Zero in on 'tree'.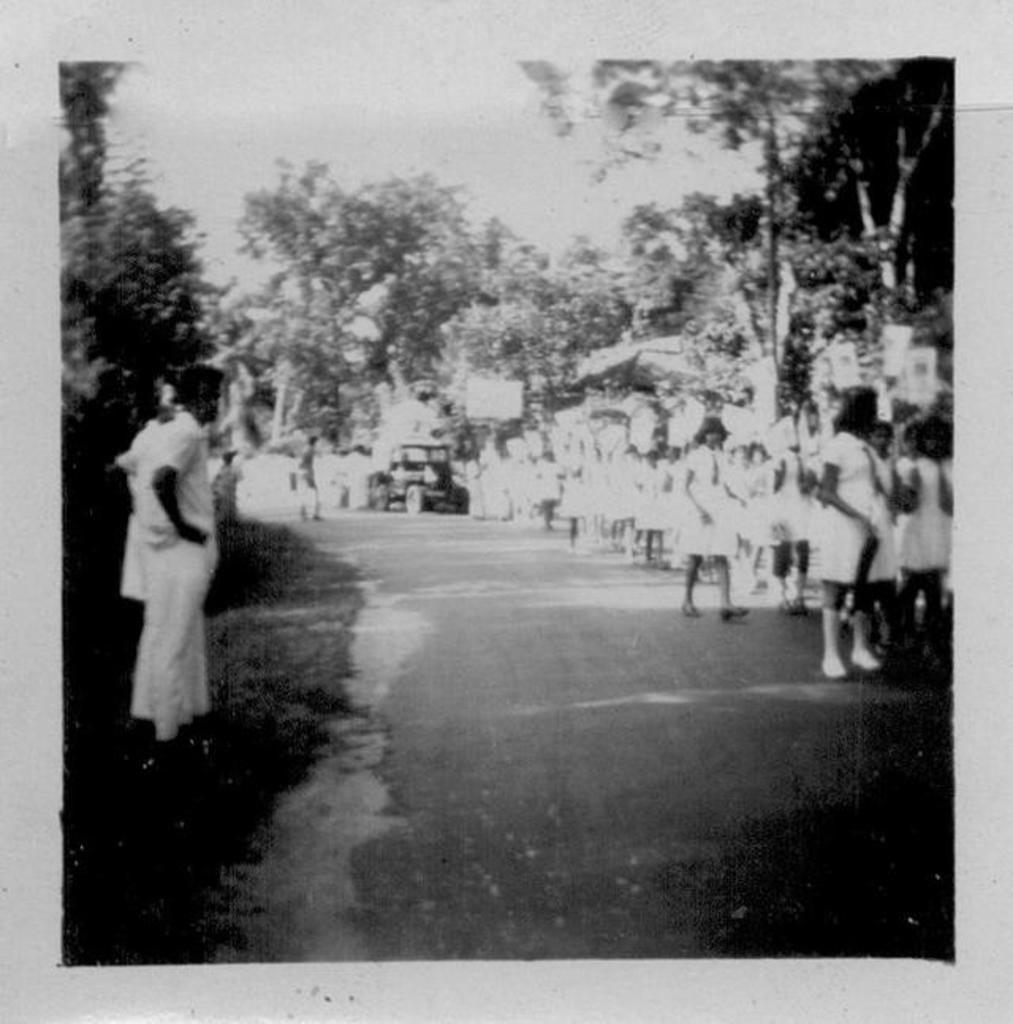
Zeroed in: 579/55/962/385.
